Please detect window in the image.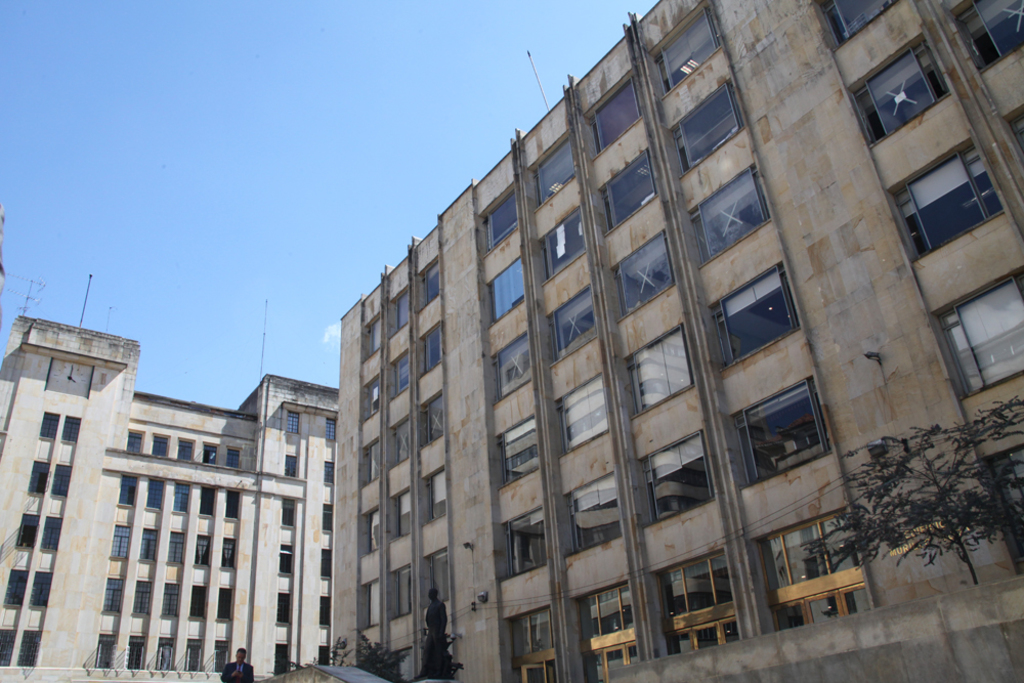
<bbox>177, 443, 195, 458</bbox>.
